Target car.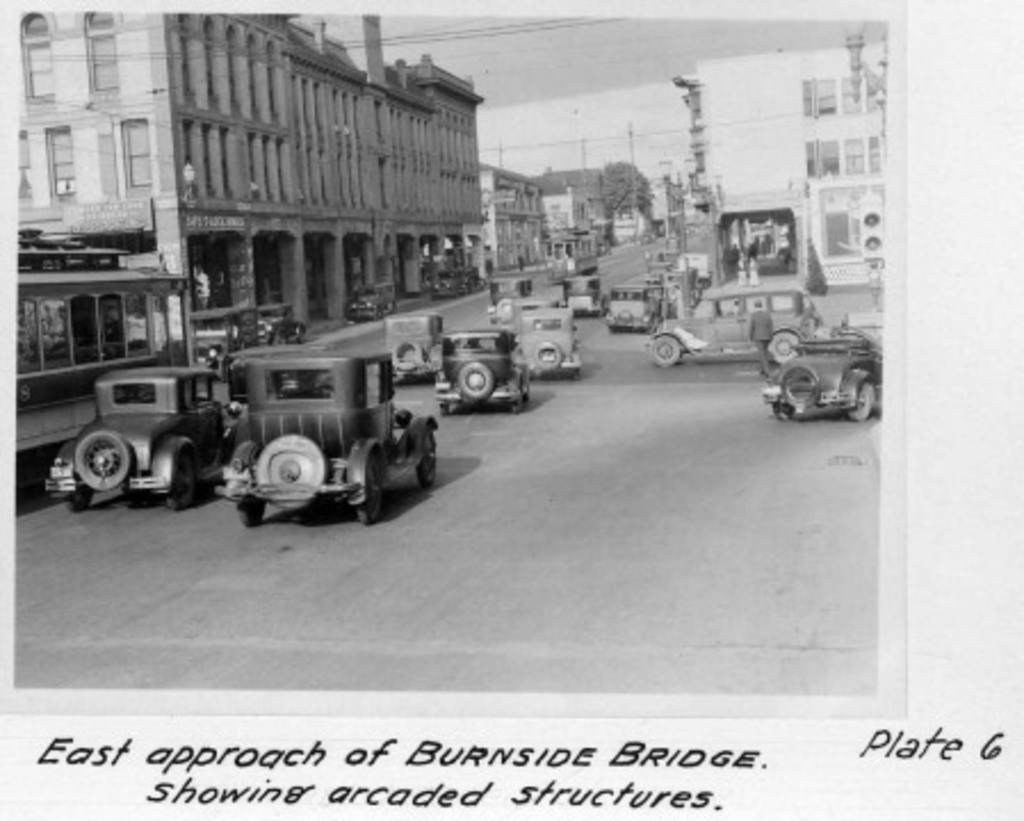
Target region: pyautogui.locateOnScreen(349, 281, 399, 312).
